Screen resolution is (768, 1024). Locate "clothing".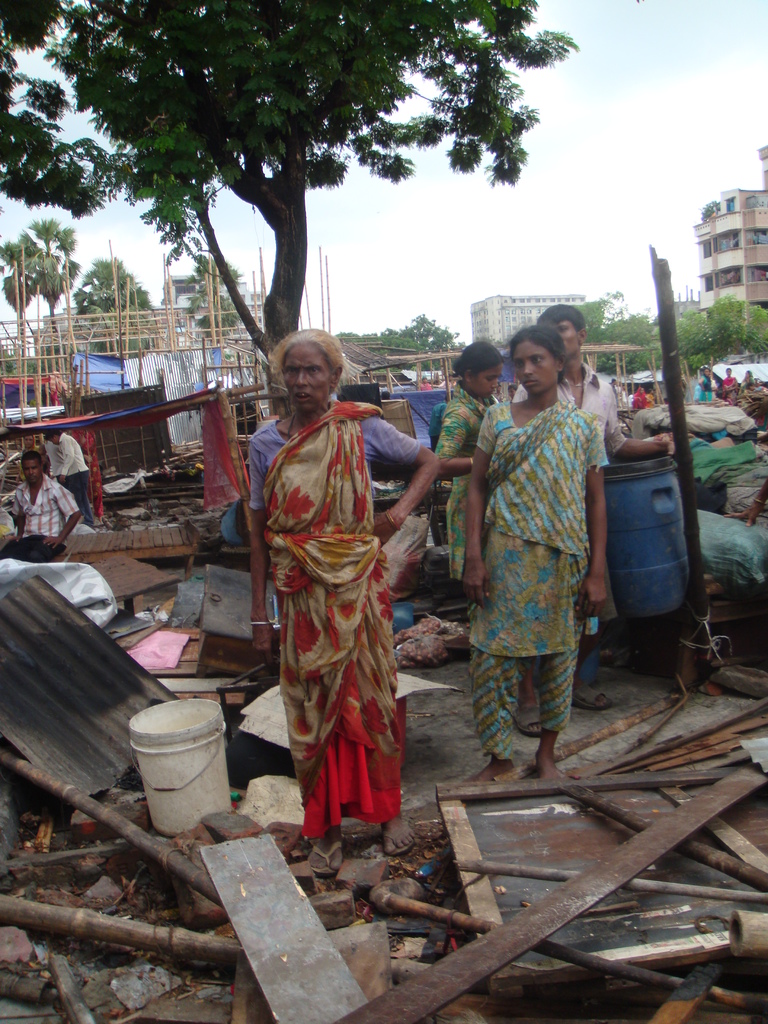
[751, 386, 767, 426].
